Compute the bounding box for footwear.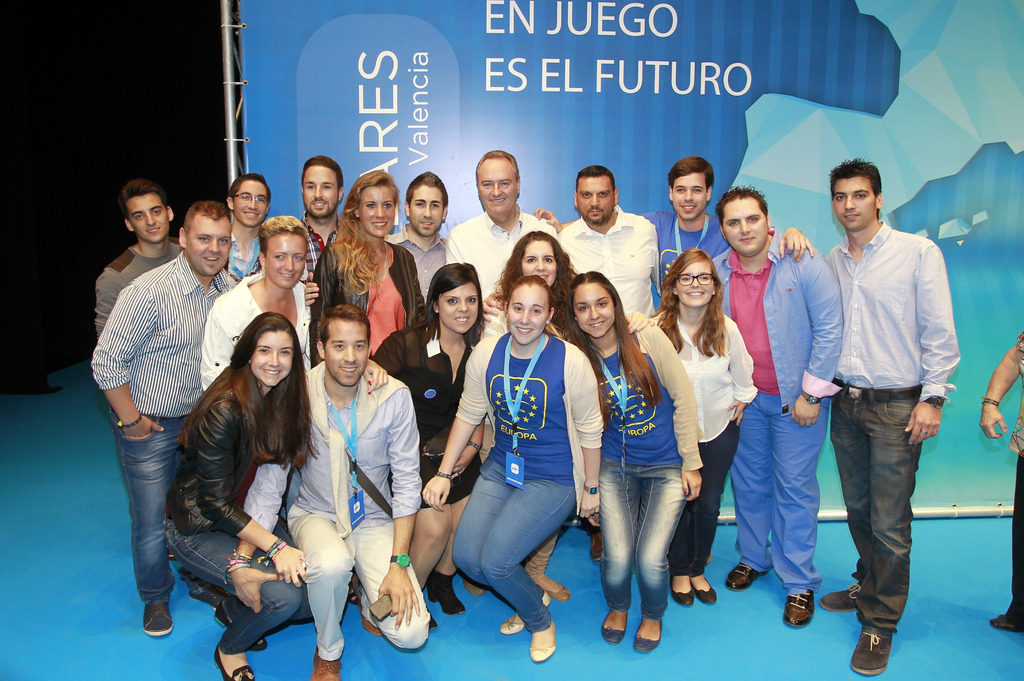
(216, 645, 253, 680).
